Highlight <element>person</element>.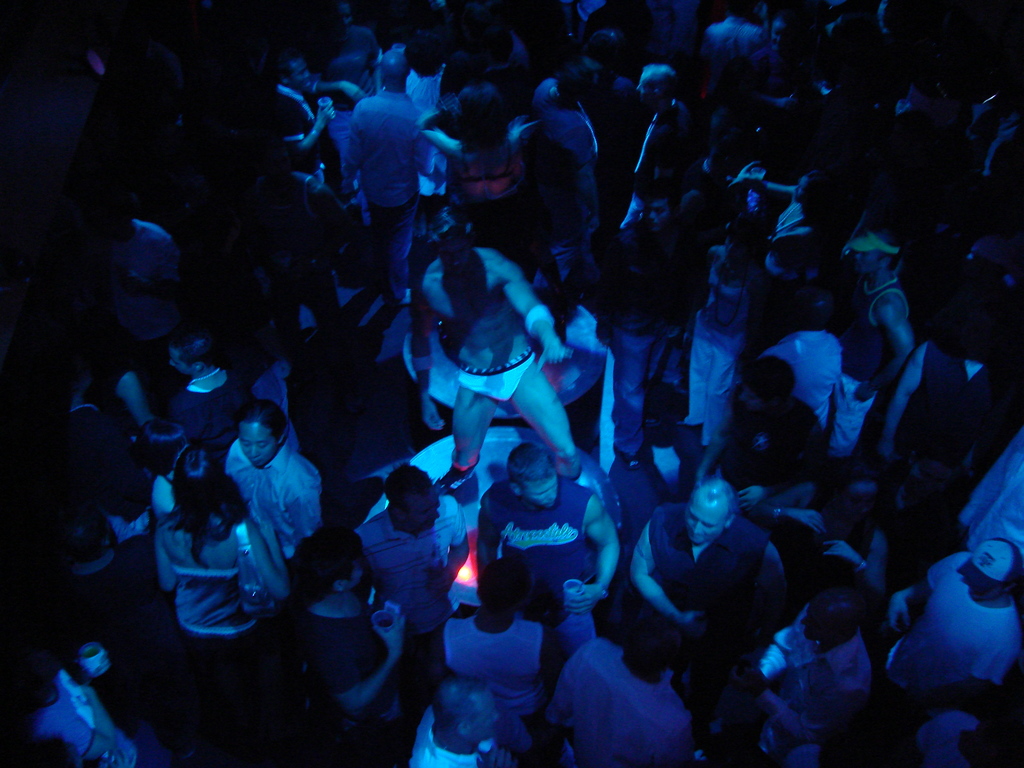
Highlighted region: crop(111, 415, 172, 548).
